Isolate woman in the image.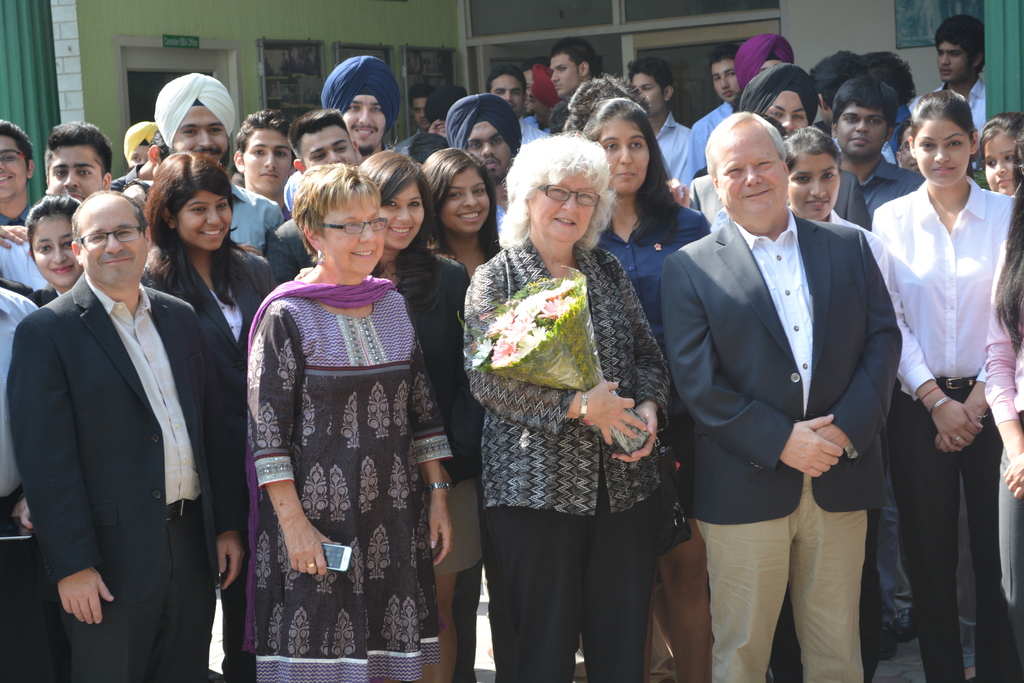
Isolated region: (420, 144, 506, 291).
